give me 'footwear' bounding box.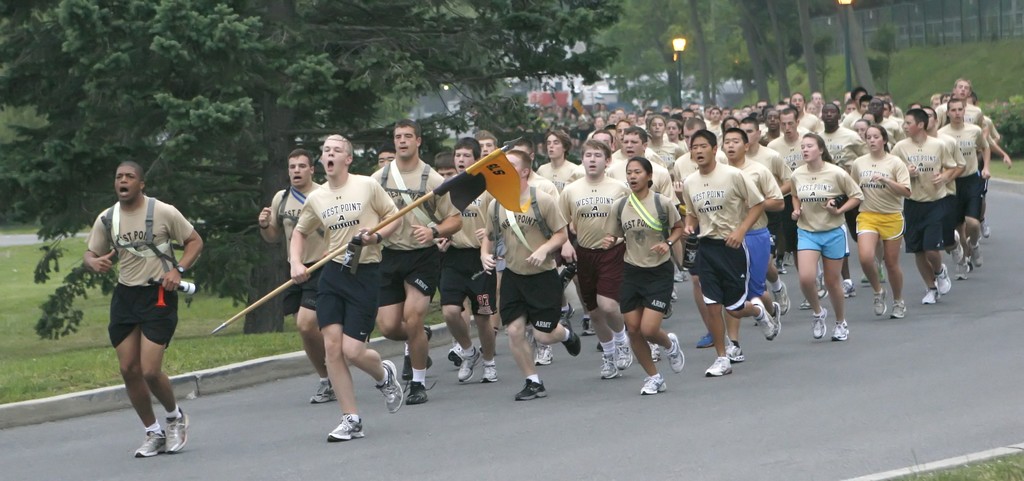
(left=769, top=282, right=791, bottom=309).
